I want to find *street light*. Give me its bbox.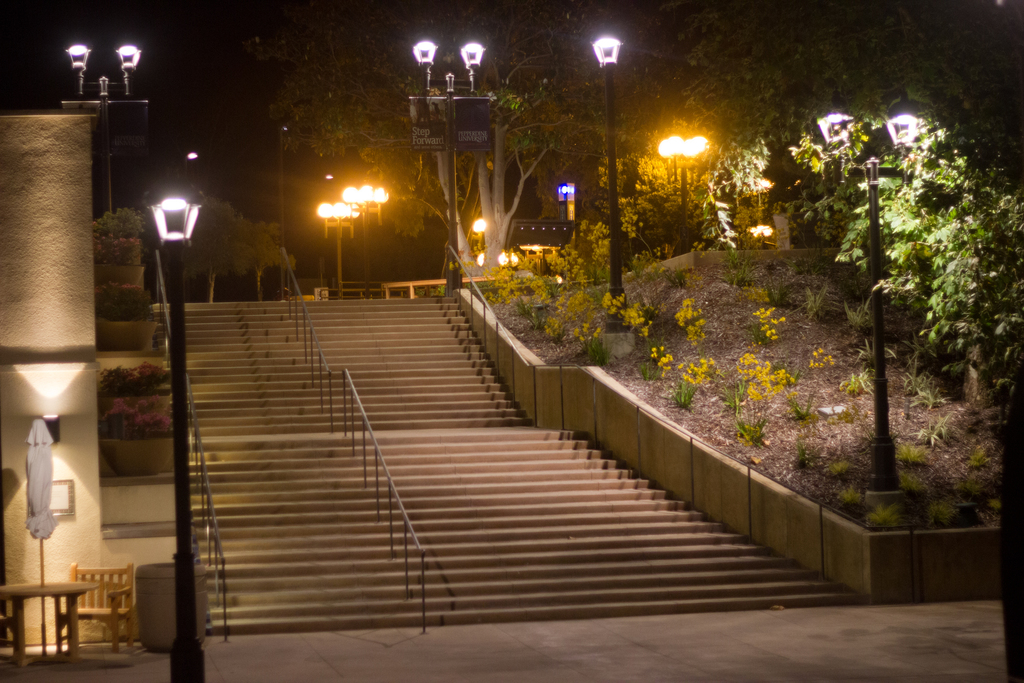
<bbox>331, 181, 399, 274</bbox>.
